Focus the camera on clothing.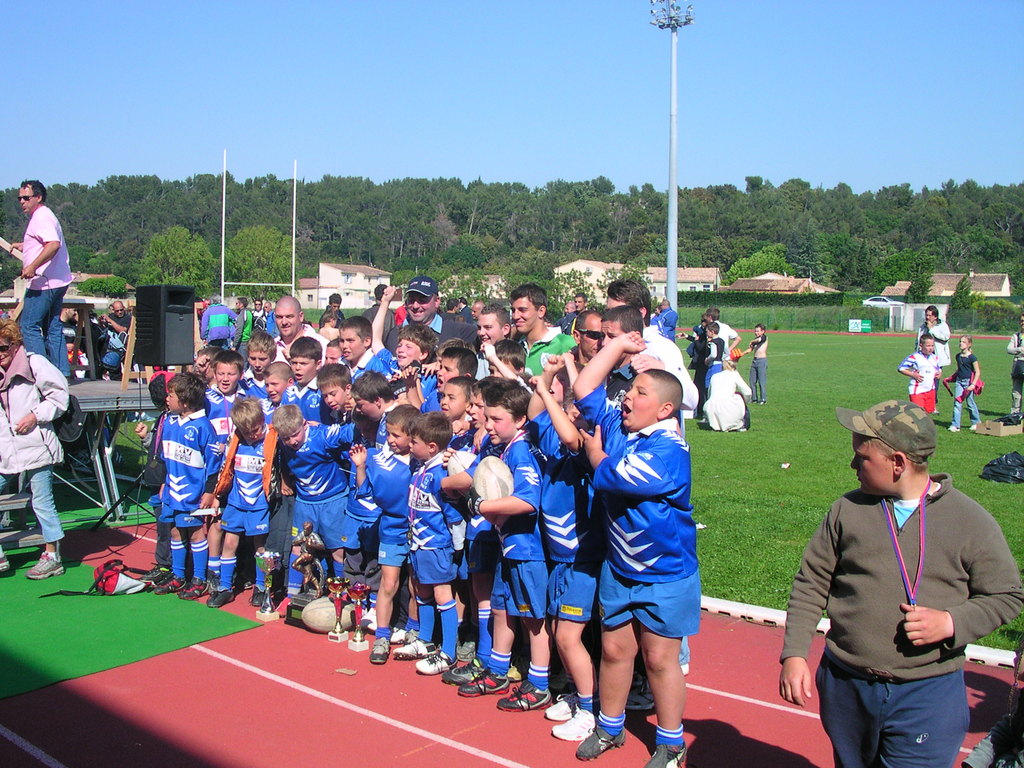
Focus region: x1=287, y1=376, x2=330, y2=426.
